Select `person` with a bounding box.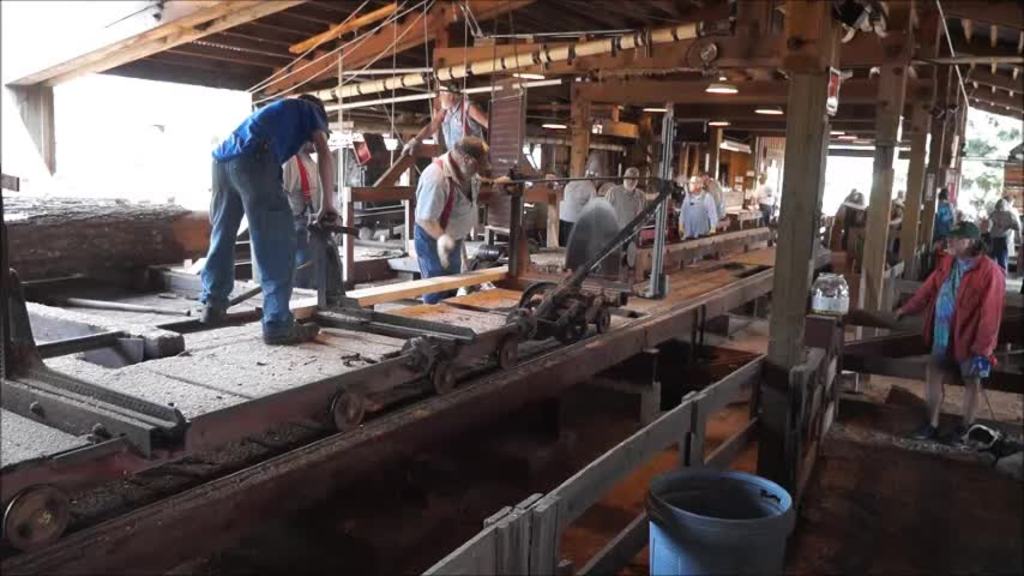
<region>200, 97, 349, 347</region>.
